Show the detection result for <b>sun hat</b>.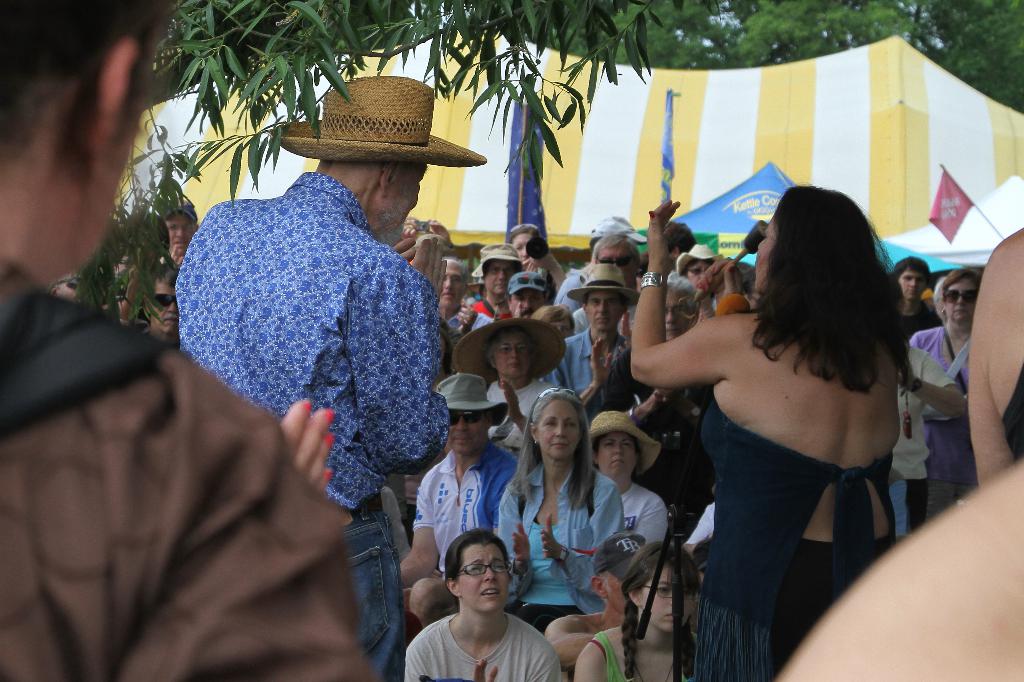
(x1=586, y1=409, x2=663, y2=493).
